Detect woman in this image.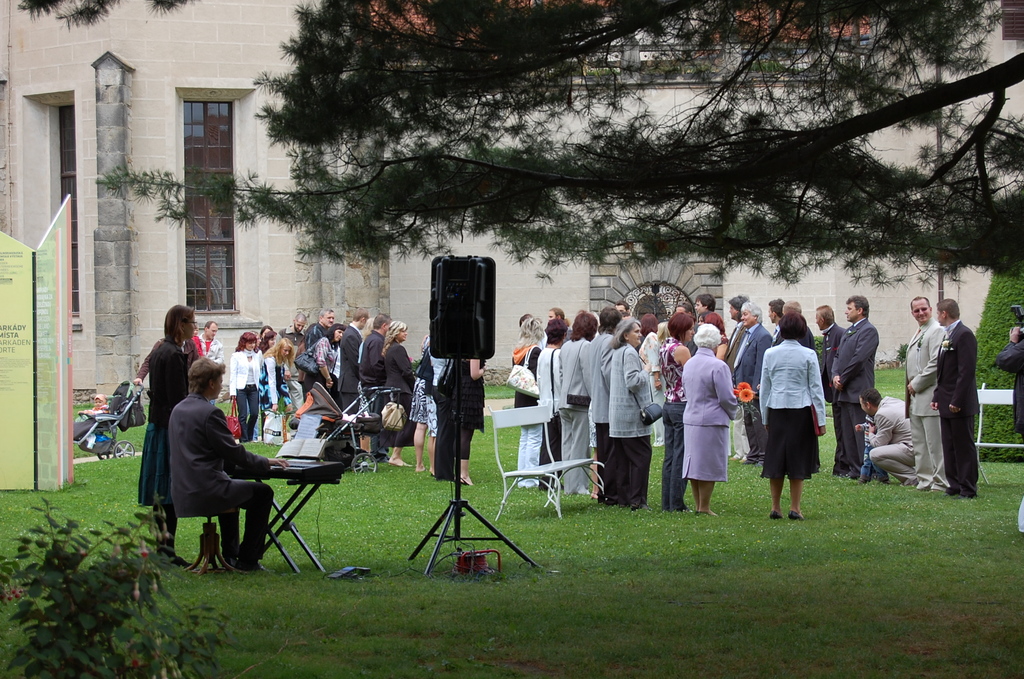
Detection: {"x1": 680, "y1": 323, "x2": 749, "y2": 518}.
